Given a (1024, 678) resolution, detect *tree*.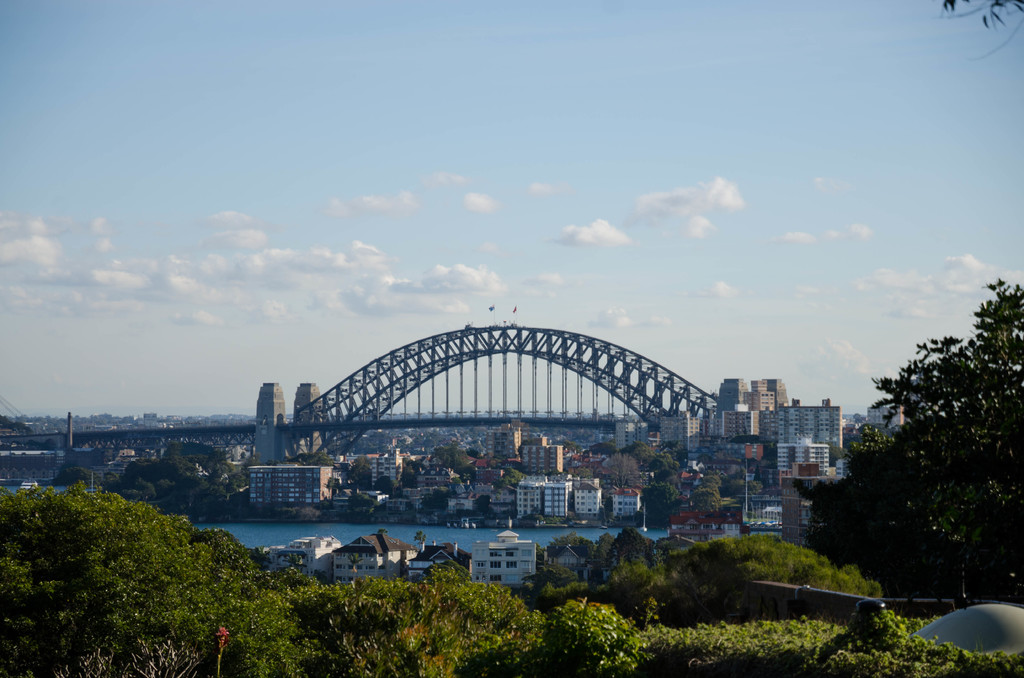
<box>467,494,500,519</box>.
